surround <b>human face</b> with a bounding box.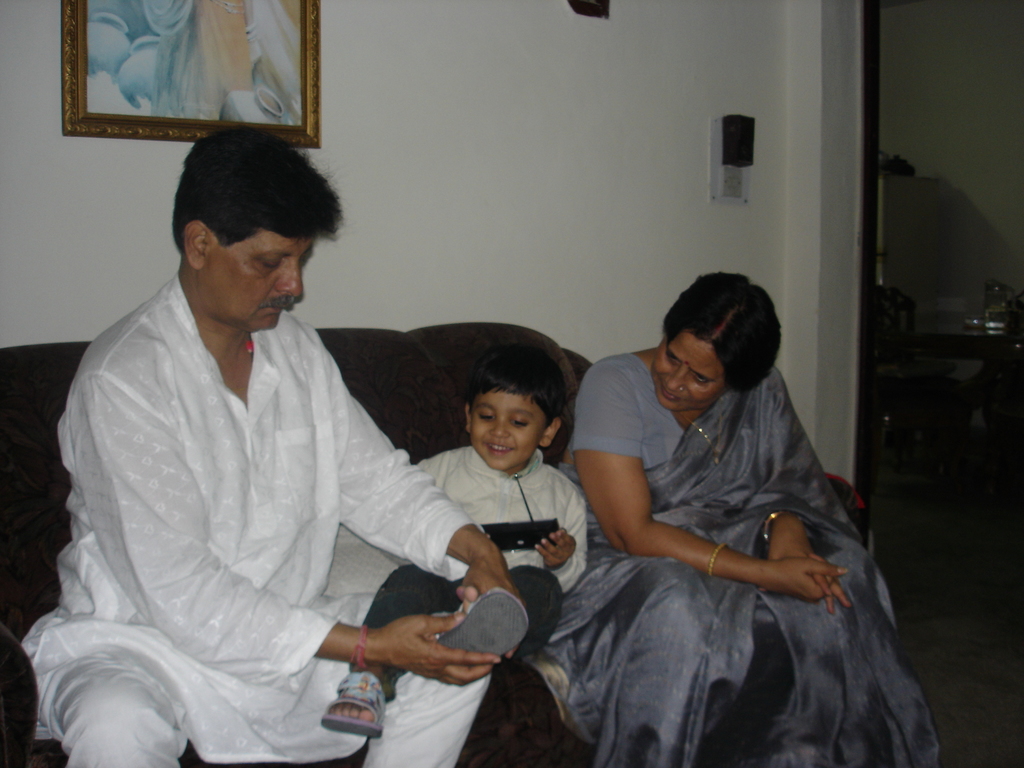
bbox=[648, 331, 724, 413].
